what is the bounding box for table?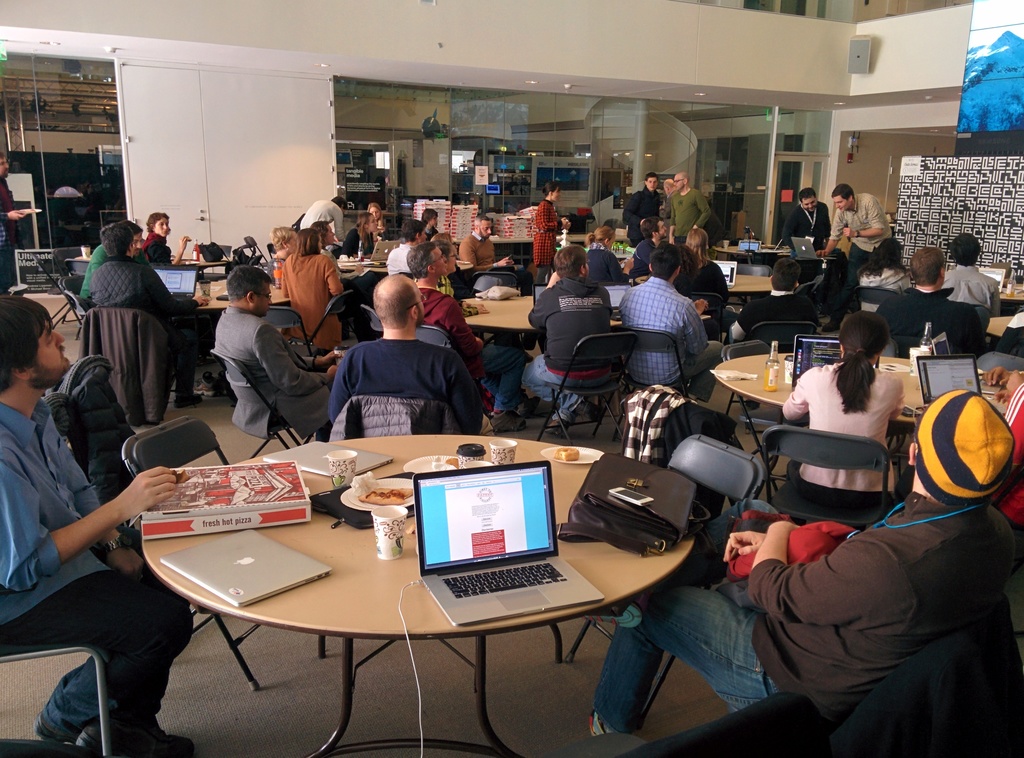
l=981, t=310, r=1022, b=339.
